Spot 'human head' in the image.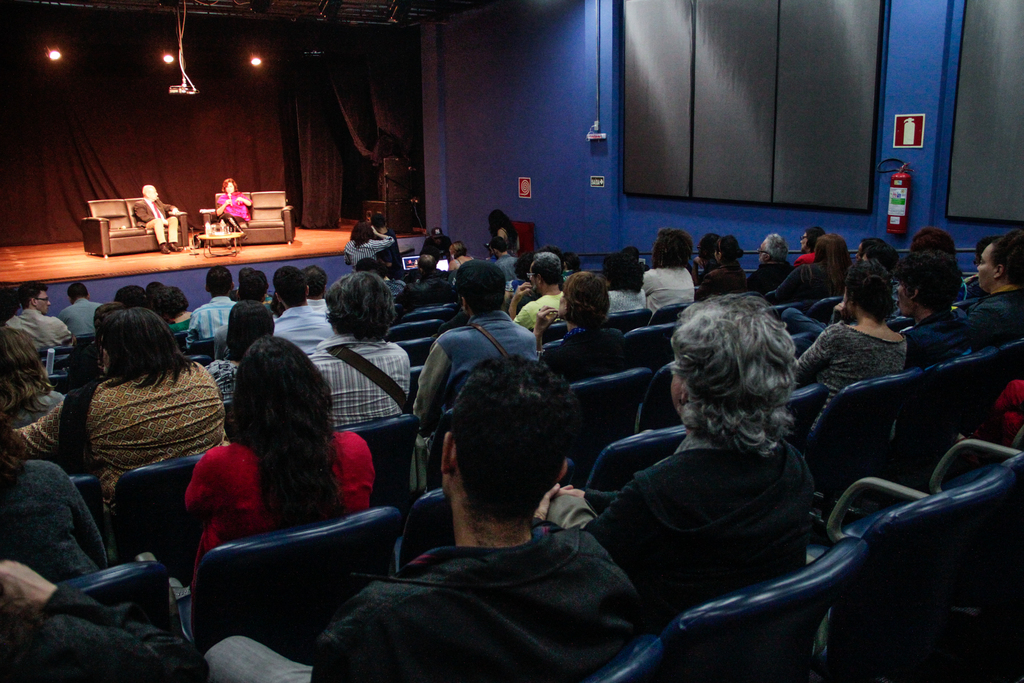
'human head' found at pyautogui.locateOnScreen(221, 340, 332, 462).
